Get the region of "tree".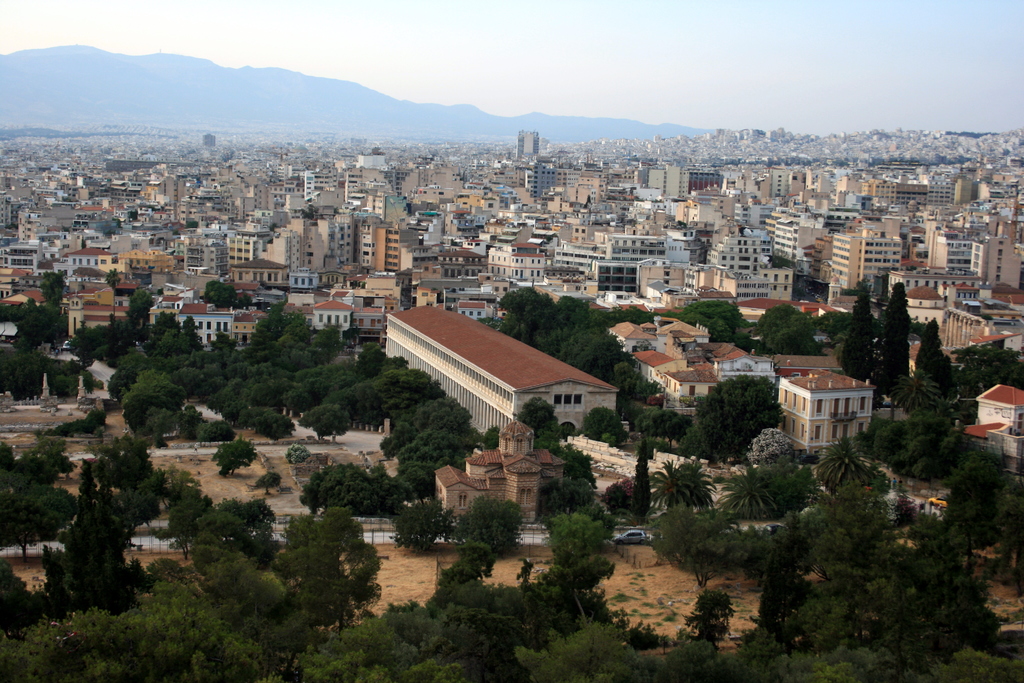
locate(691, 372, 791, 465).
